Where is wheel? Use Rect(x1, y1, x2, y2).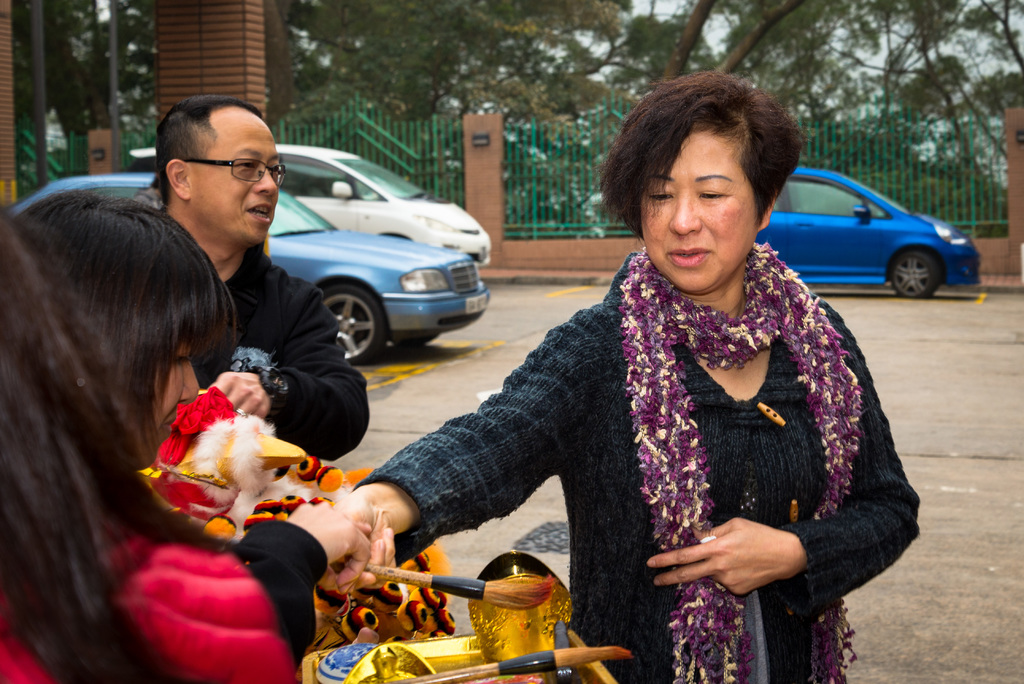
Rect(397, 337, 438, 347).
